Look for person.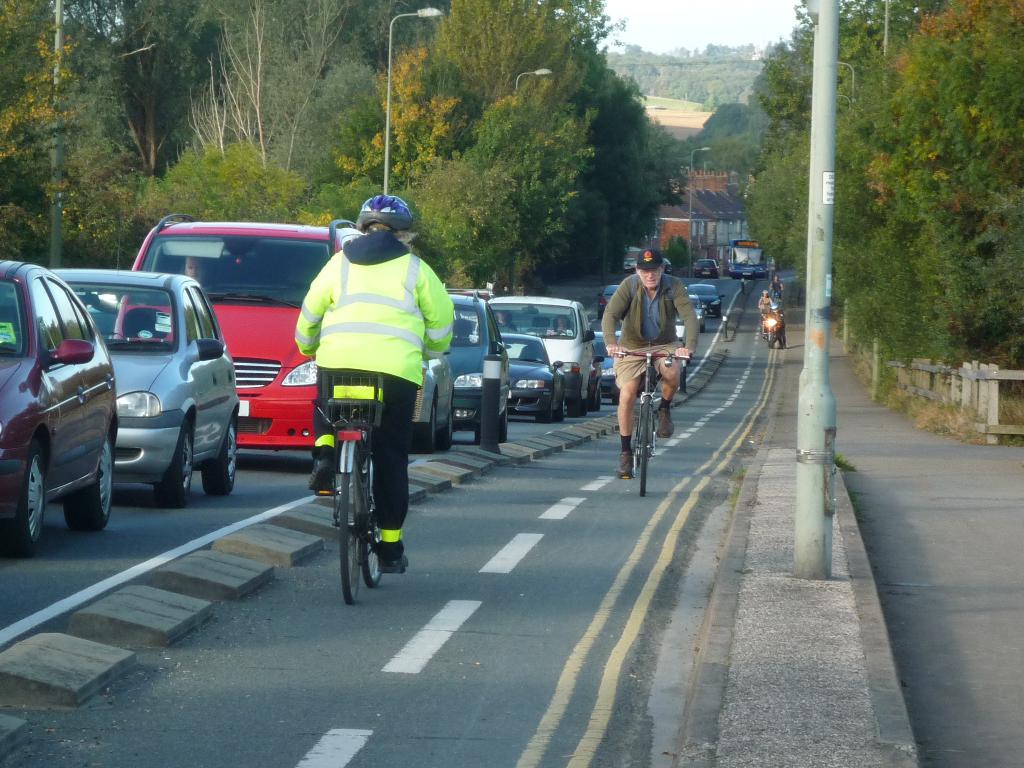
Found: pyautogui.locateOnScreen(767, 304, 788, 353).
